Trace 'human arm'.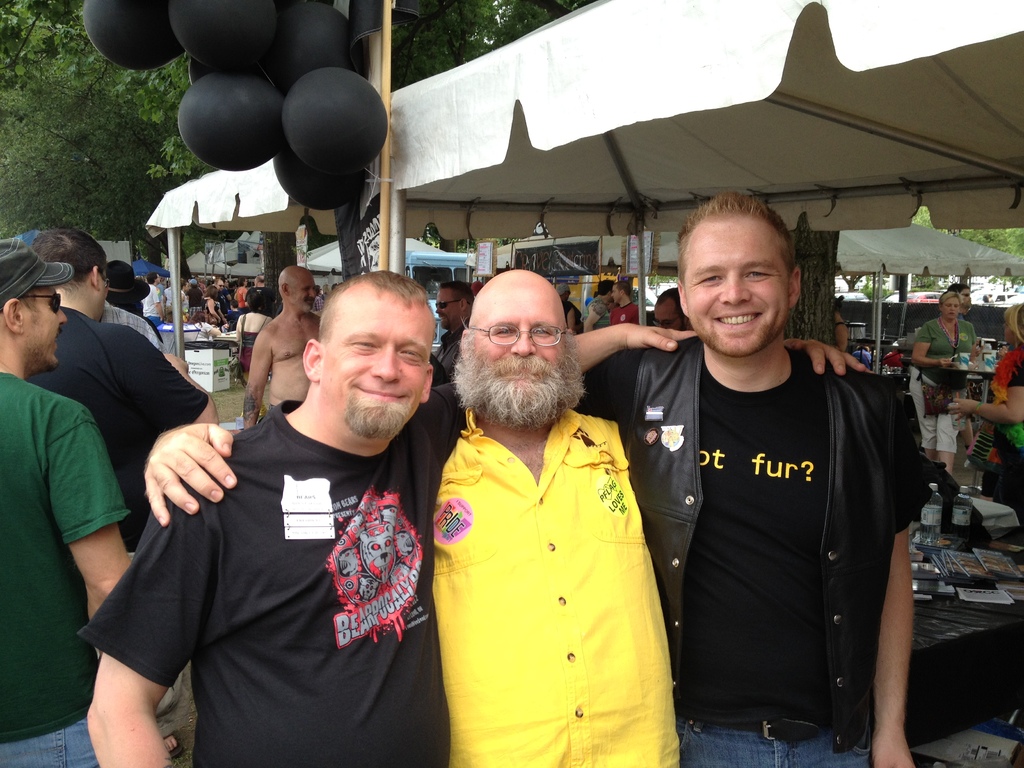
Traced to rect(912, 315, 960, 372).
